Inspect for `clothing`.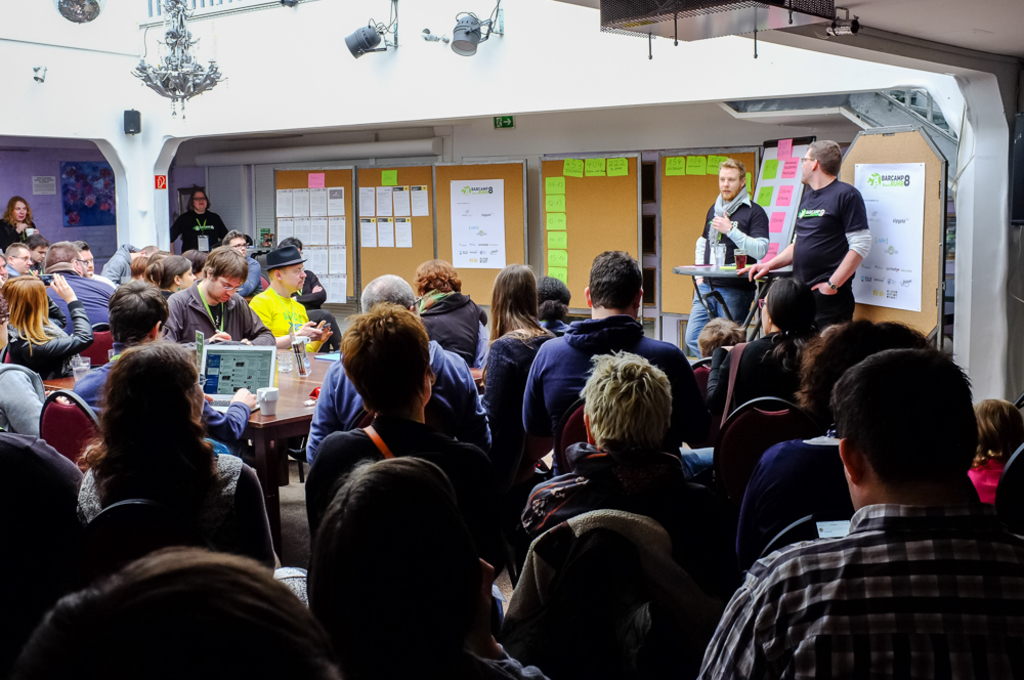
Inspection: [247,278,321,345].
